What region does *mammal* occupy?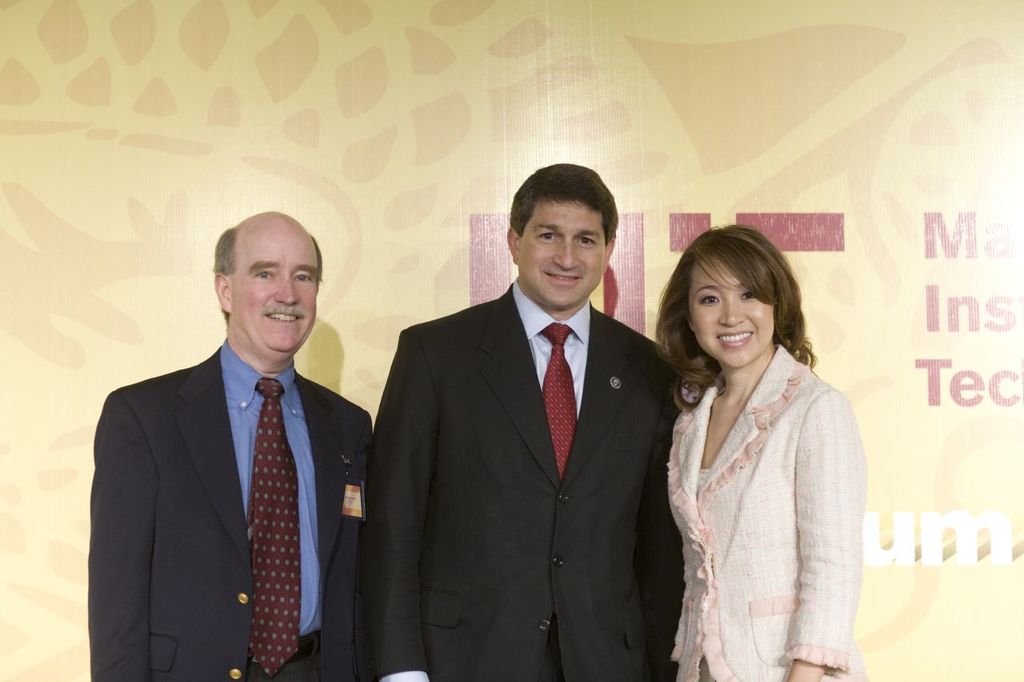
detection(635, 209, 878, 681).
